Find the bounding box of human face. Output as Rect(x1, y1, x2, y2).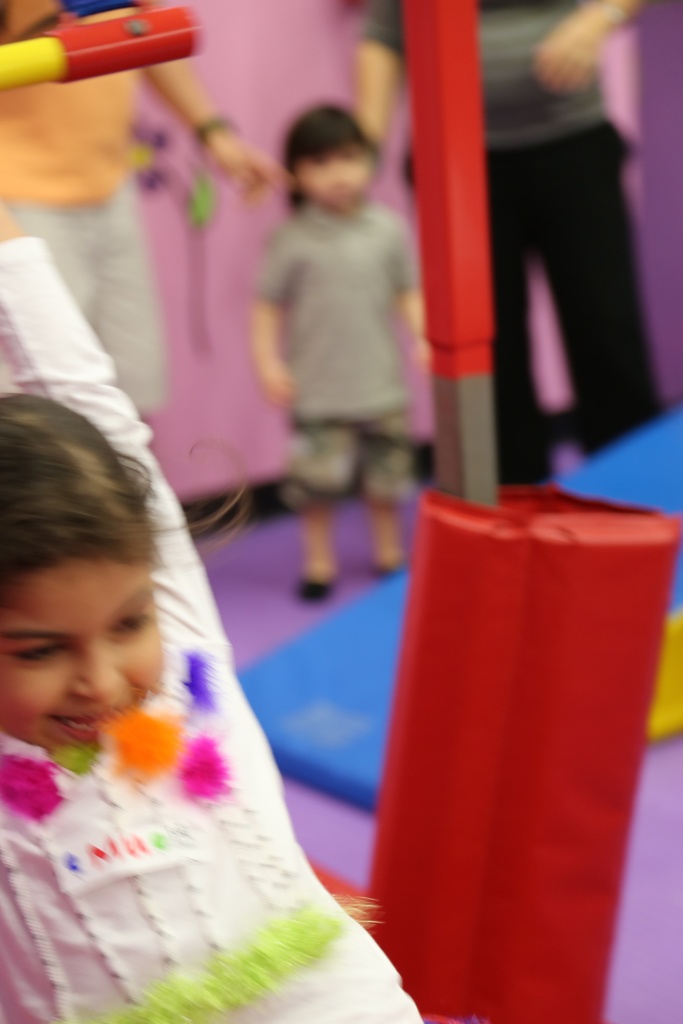
Rect(295, 146, 374, 207).
